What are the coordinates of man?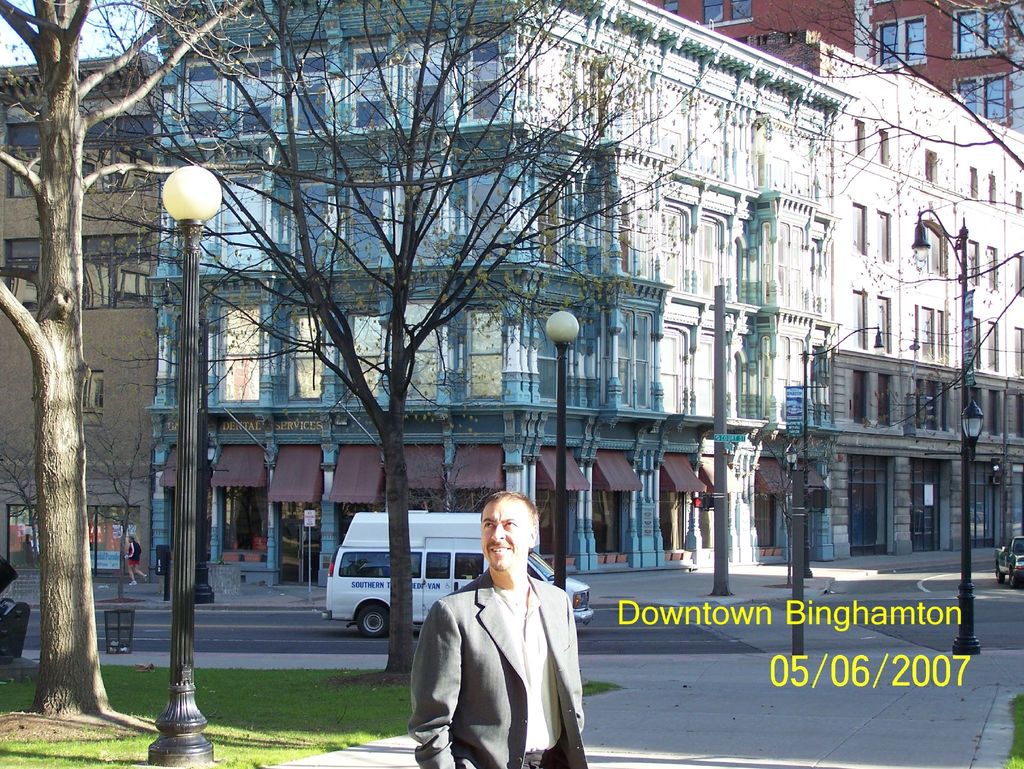
left=418, top=495, right=591, bottom=768.
